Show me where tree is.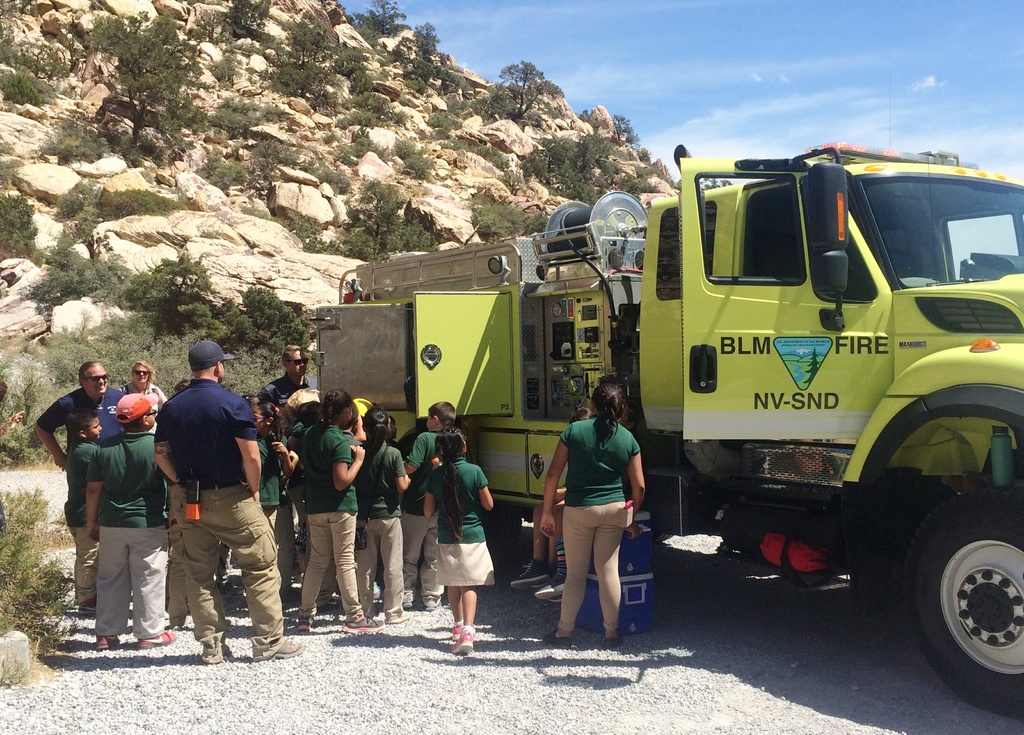
tree is at <bbox>99, 4, 203, 149</bbox>.
